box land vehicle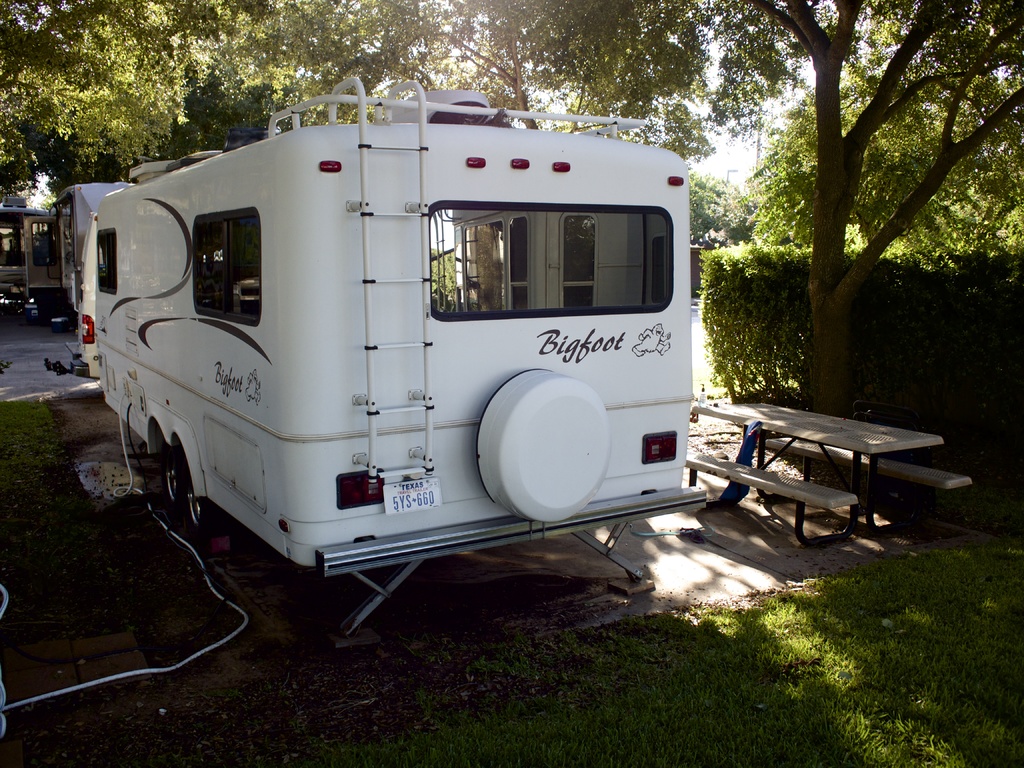
bbox(45, 175, 152, 314)
